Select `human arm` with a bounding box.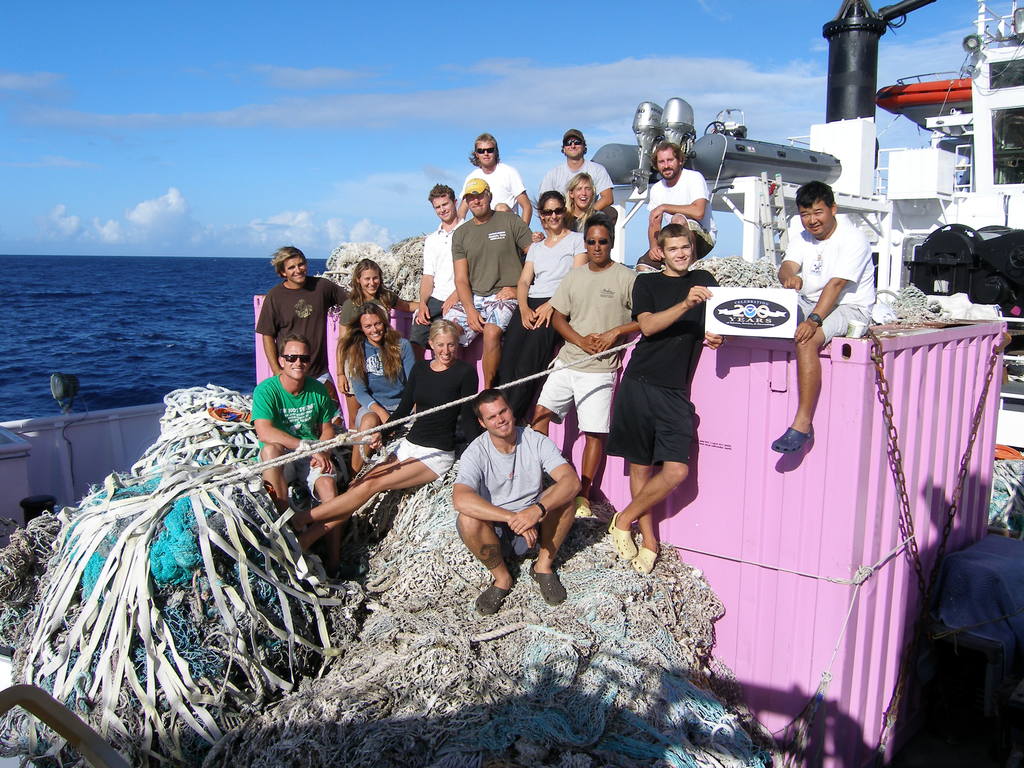
bbox=(626, 274, 710, 340).
